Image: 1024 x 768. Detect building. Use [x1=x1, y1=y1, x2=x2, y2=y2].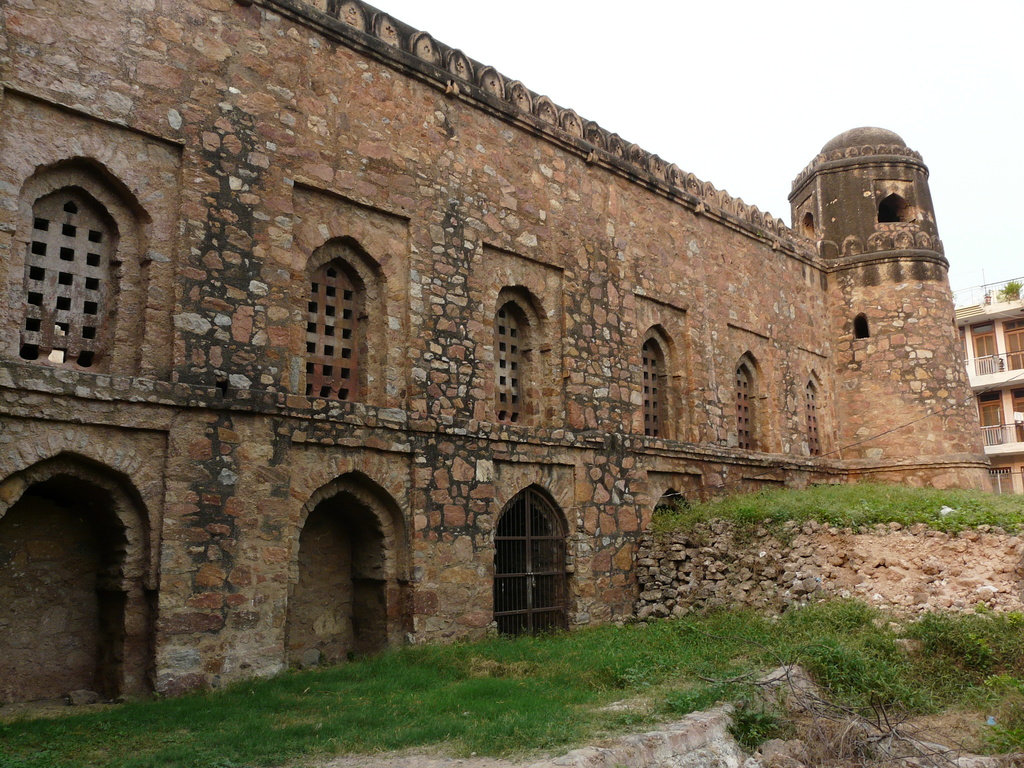
[x1=959, y1=281, x2=1023, y2=495].
